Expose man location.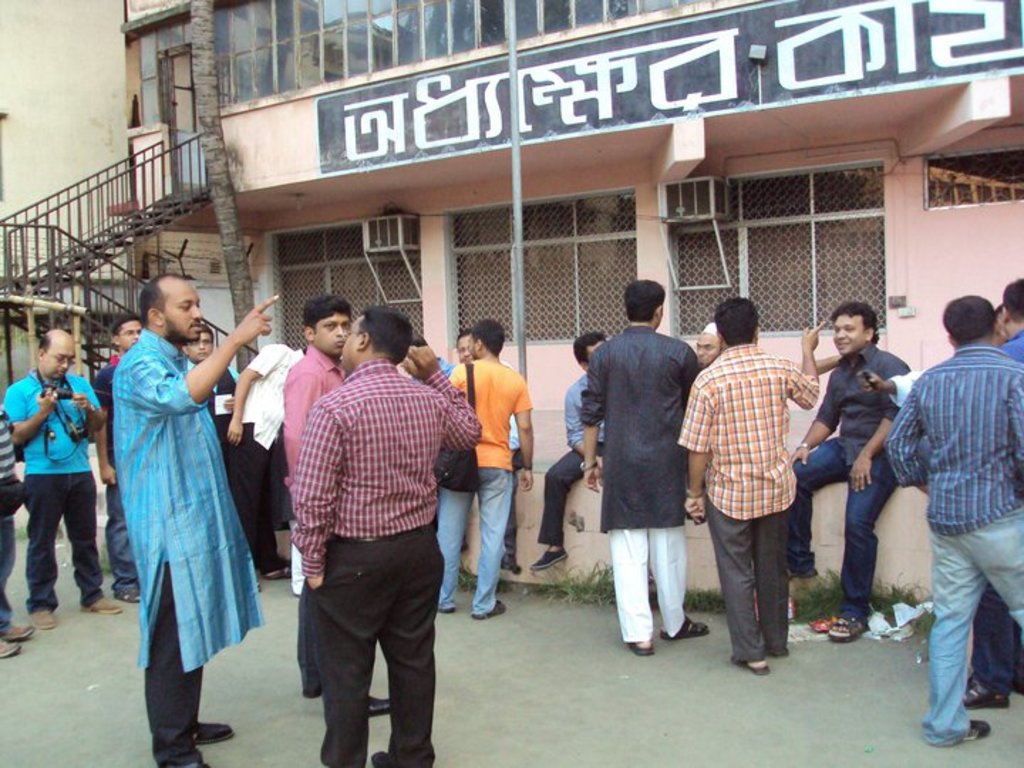
Exposed at region(188, 326, 240, 439).
